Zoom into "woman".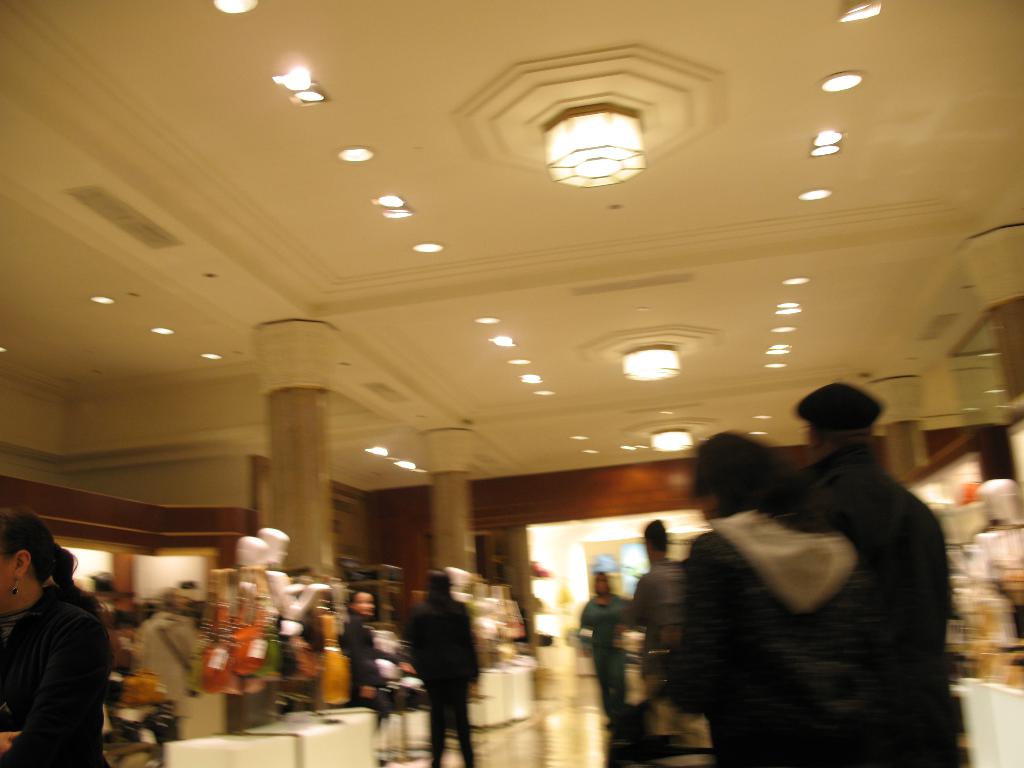
Zoom target: pyautogui.locateOnScreen(0, 521, 118, 764).
